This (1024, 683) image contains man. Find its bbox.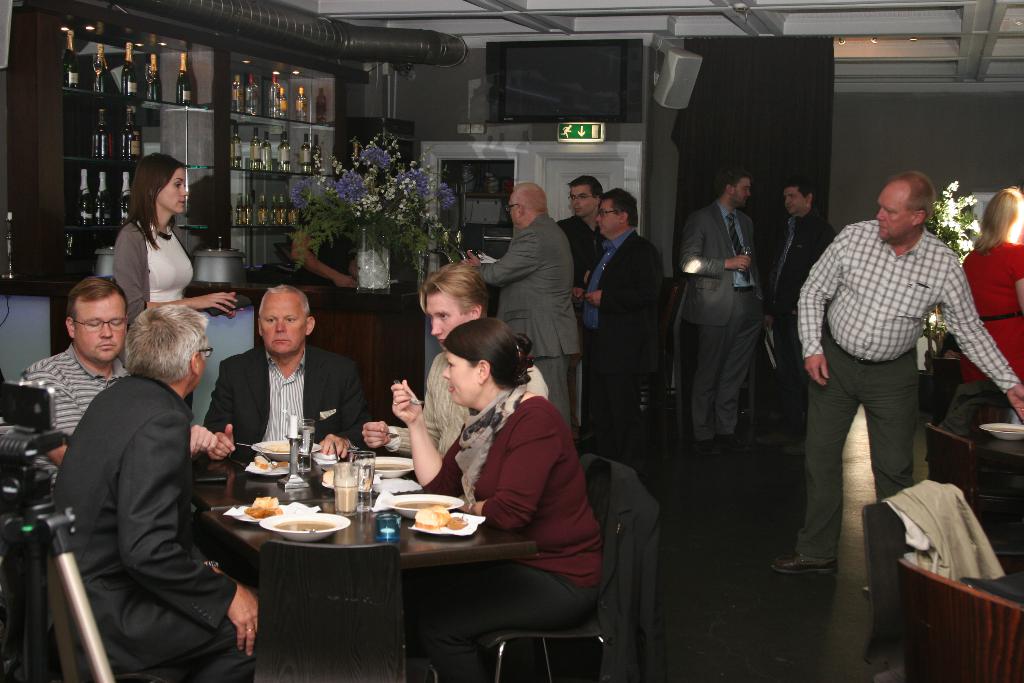
l=19, t=276, r=216, b=468.
